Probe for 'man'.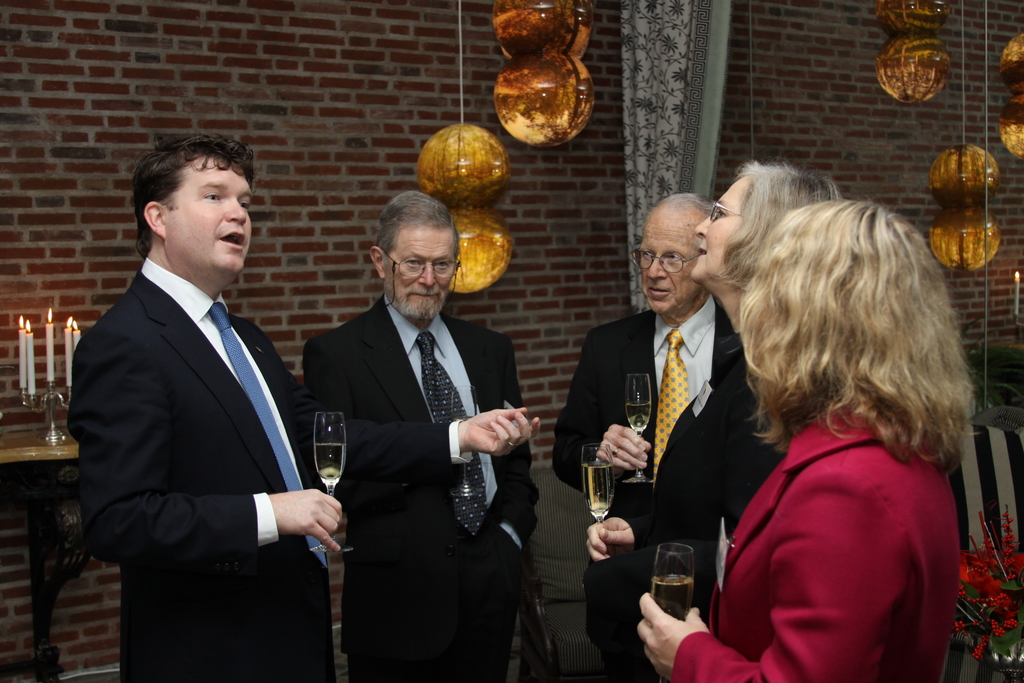
Probe result: 63,117,337,677.
